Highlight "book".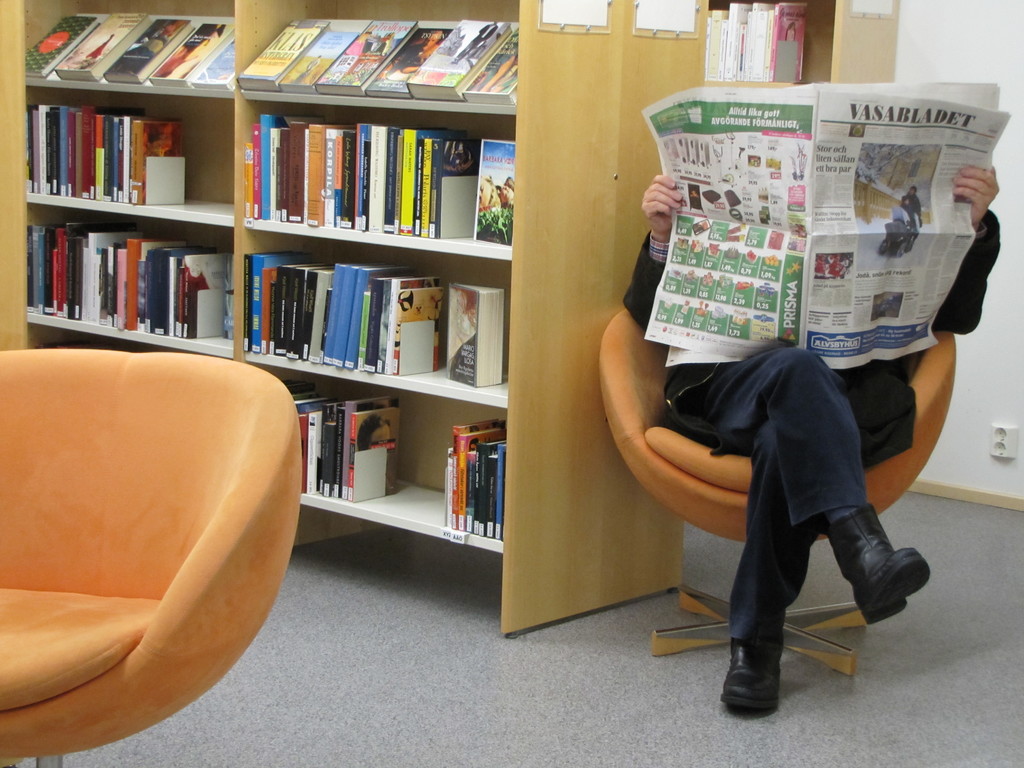
Highlighted region: <bbox>147, 19, 234, 87</bbox>.
